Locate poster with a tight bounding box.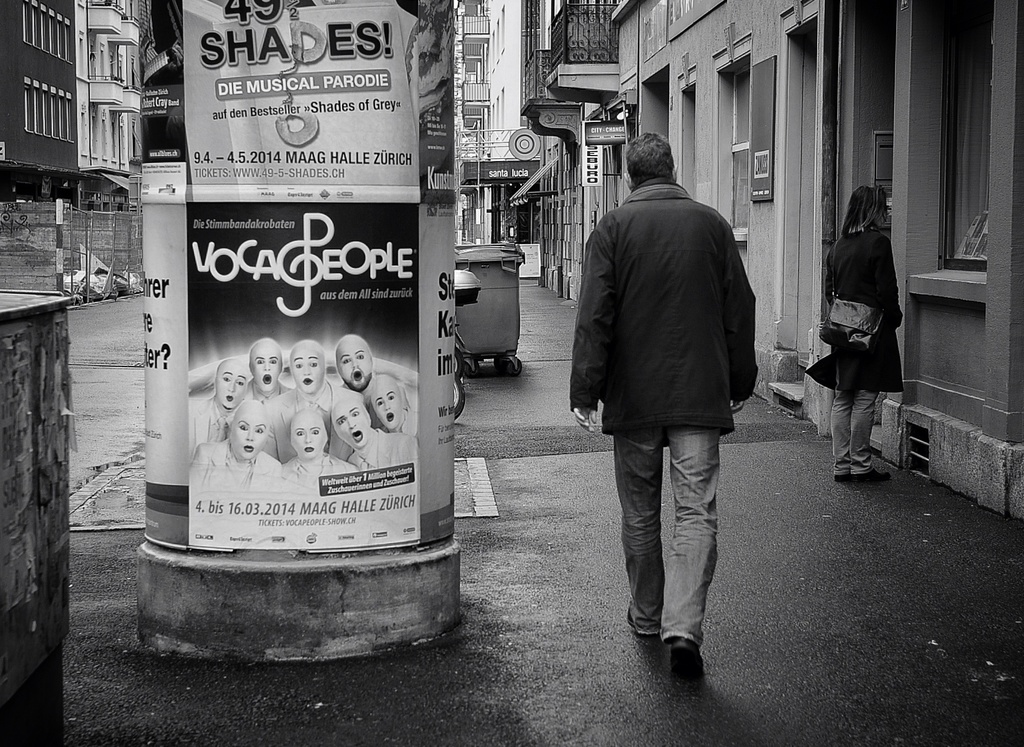
bbox=(138, 0, 452, 546).
